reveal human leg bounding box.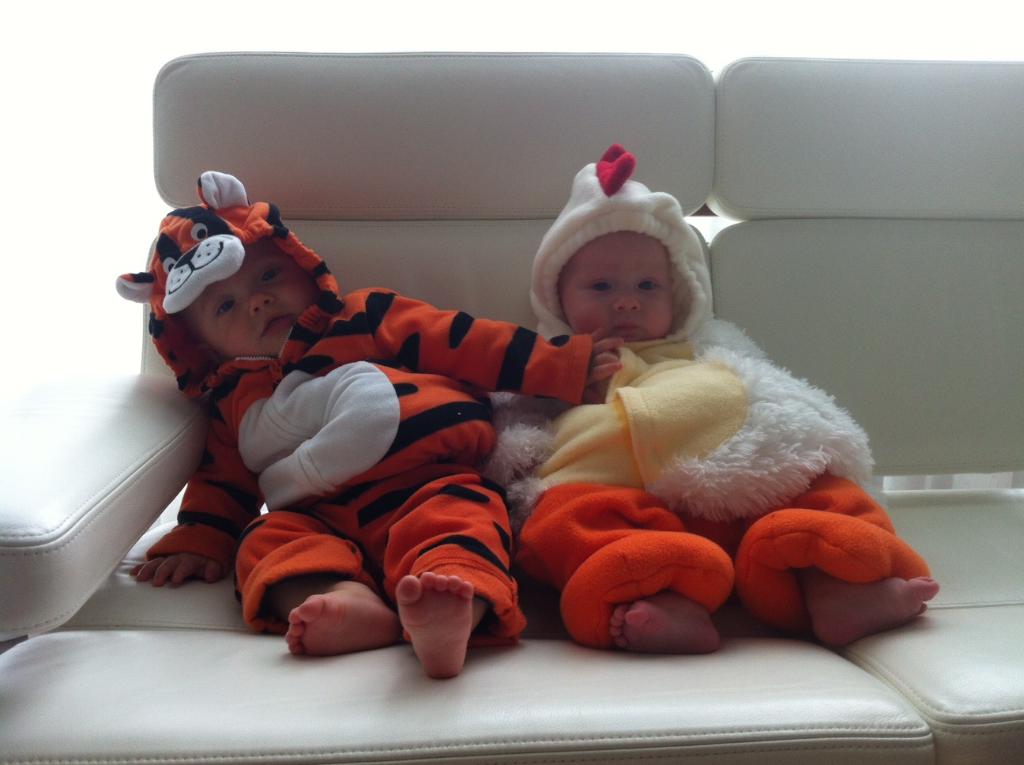
Revealed: l=233, t=492, r=407, b=650.
